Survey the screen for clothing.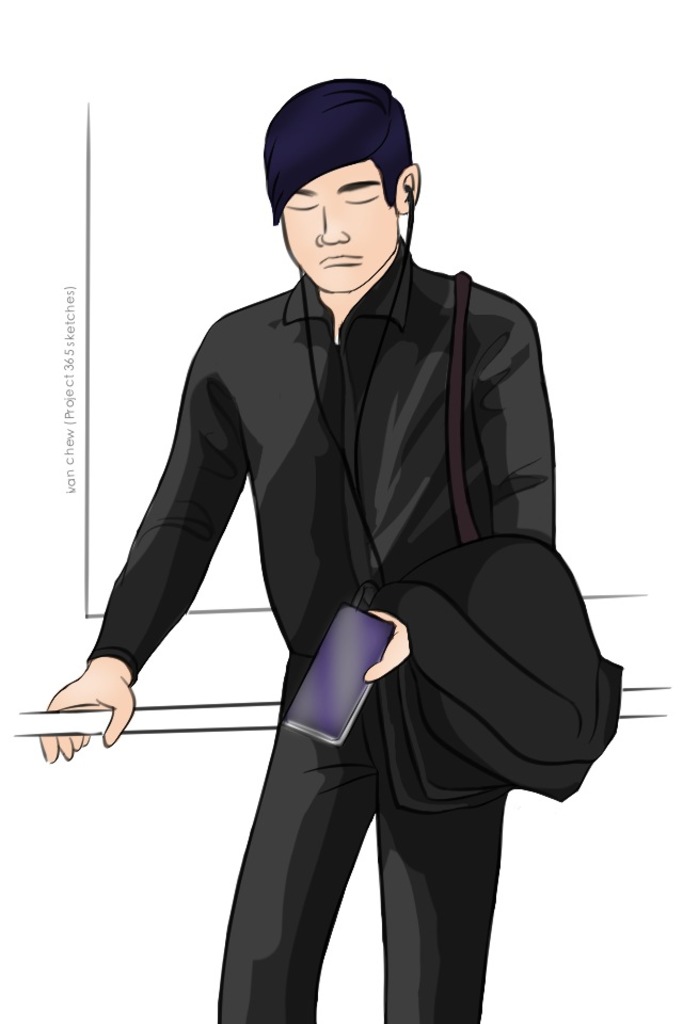
Survey found: <region>77, 195, 615, 982</region>.
